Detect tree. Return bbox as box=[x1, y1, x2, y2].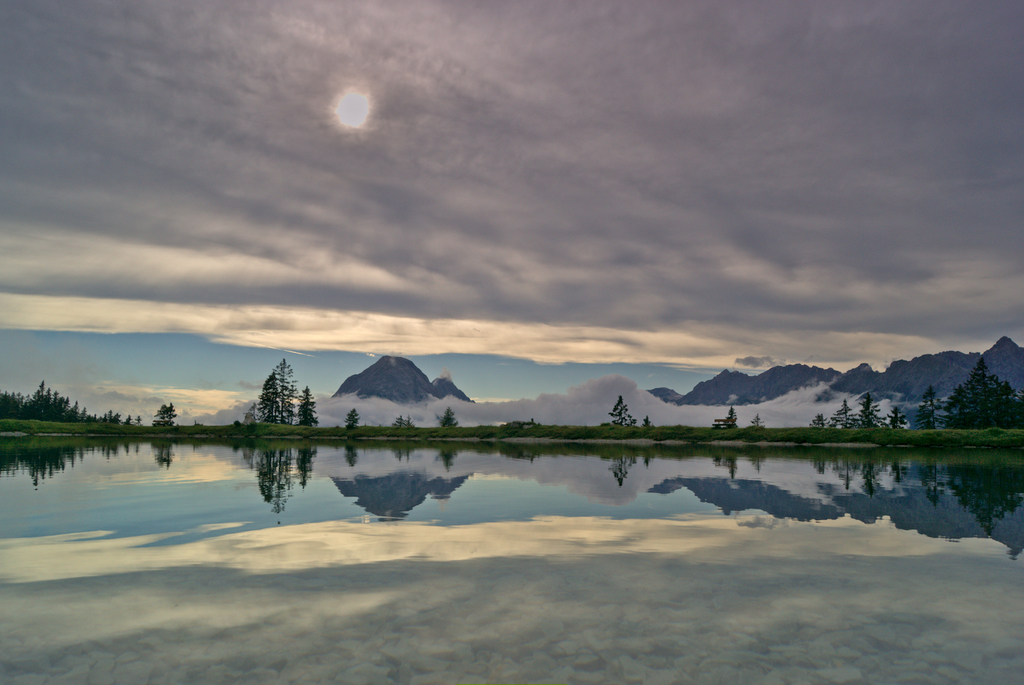
box=[390, 413, 419, 433].
